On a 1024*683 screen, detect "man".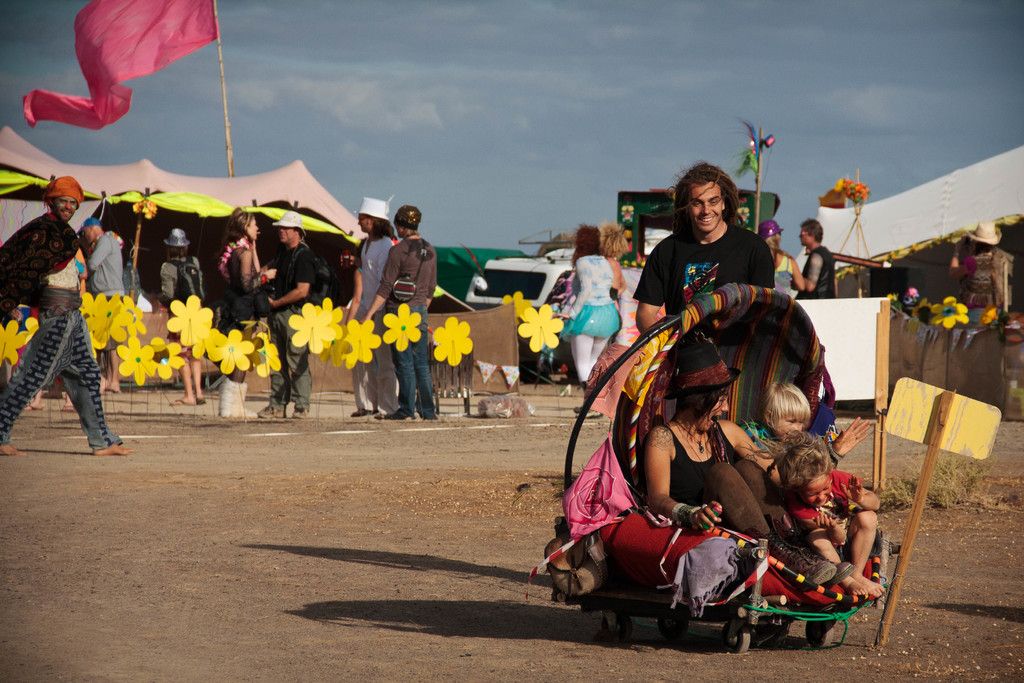
(348, 198, 397, 423).
